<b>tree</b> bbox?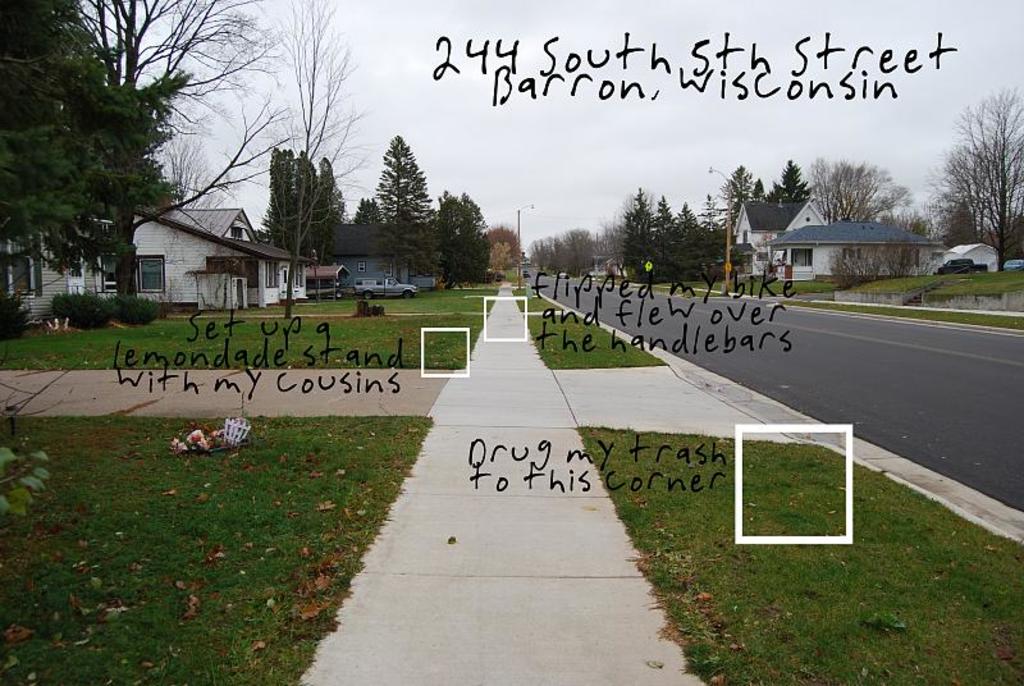
select_region(155, 127, 234, 209)
